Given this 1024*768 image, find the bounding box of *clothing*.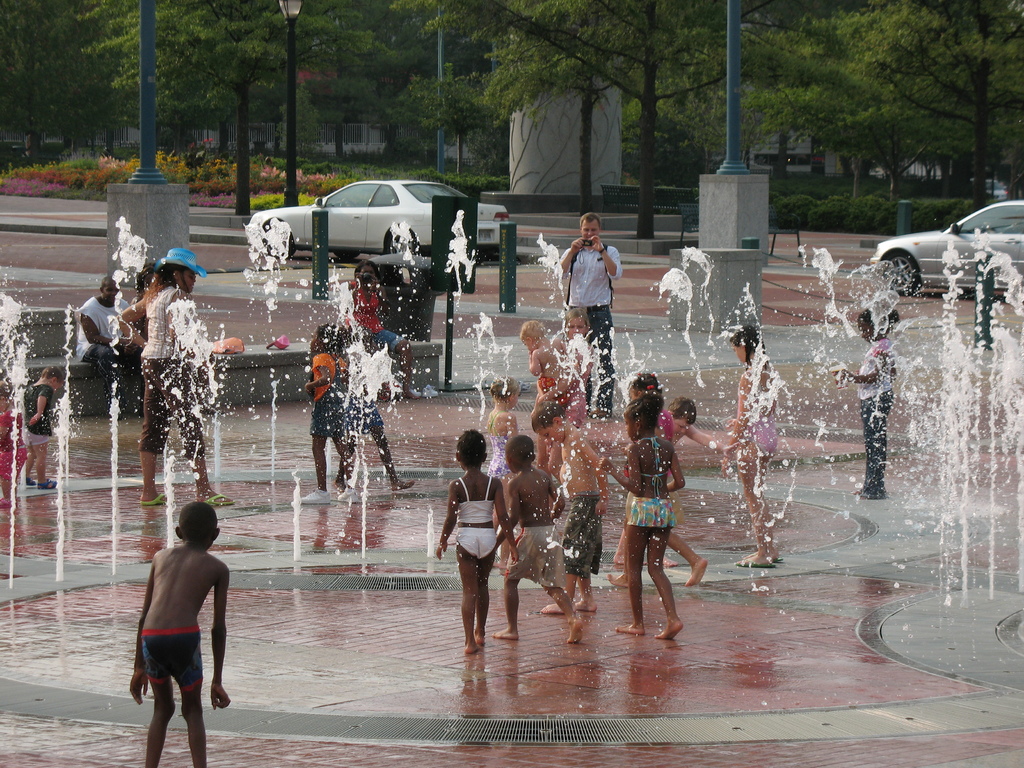
<box>625,437,678,529</box>.
